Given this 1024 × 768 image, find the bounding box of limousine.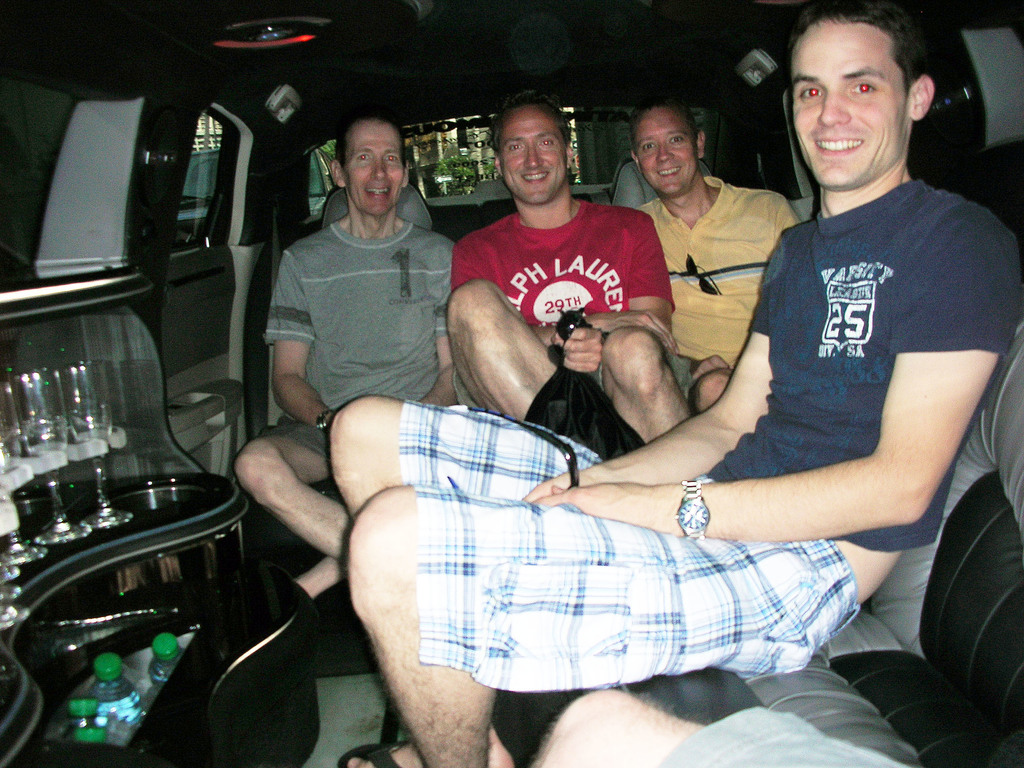
0:0:1023:767.
